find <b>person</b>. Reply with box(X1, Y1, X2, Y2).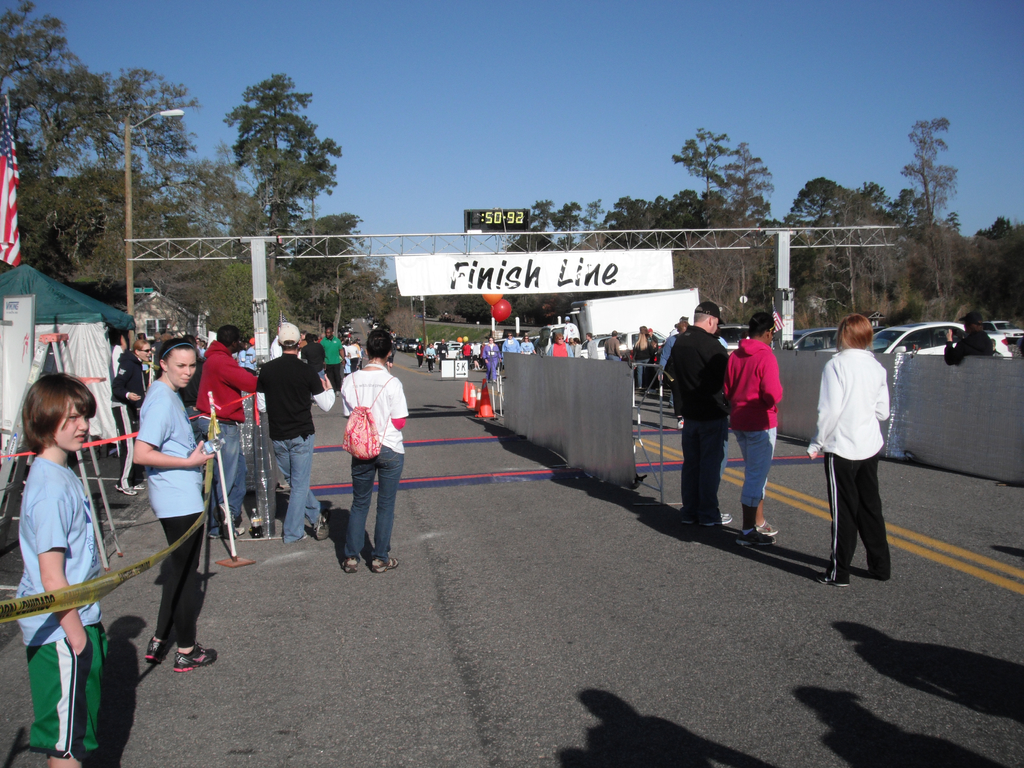
box(596, 321, 620, 360).
